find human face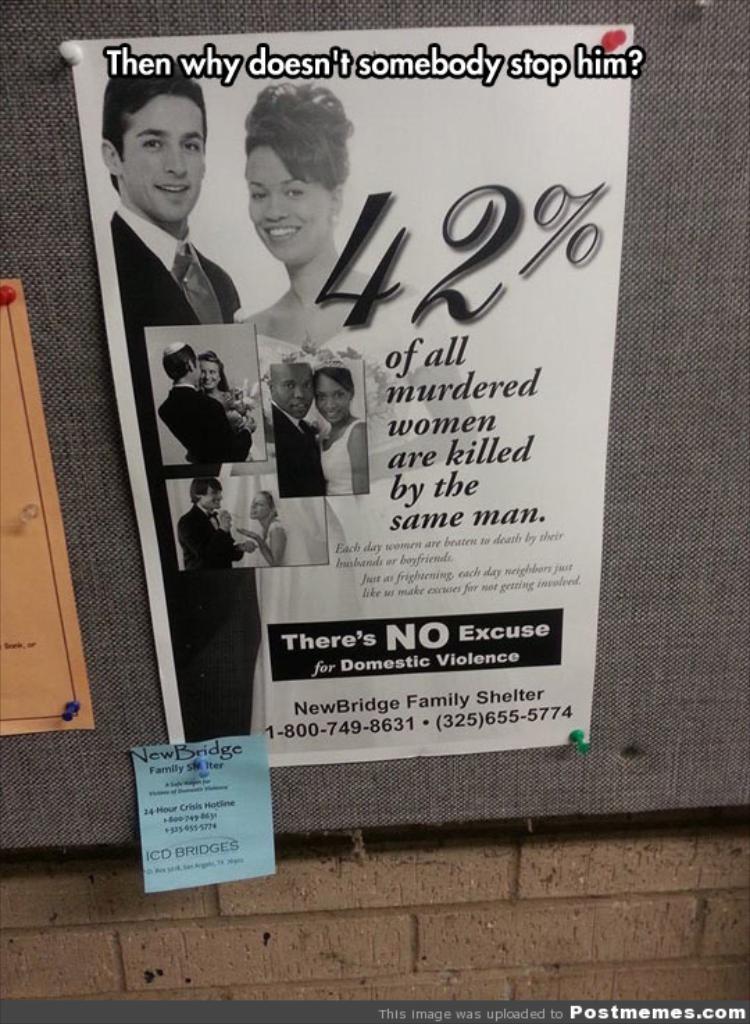
box(206, 486, 224, 507)
